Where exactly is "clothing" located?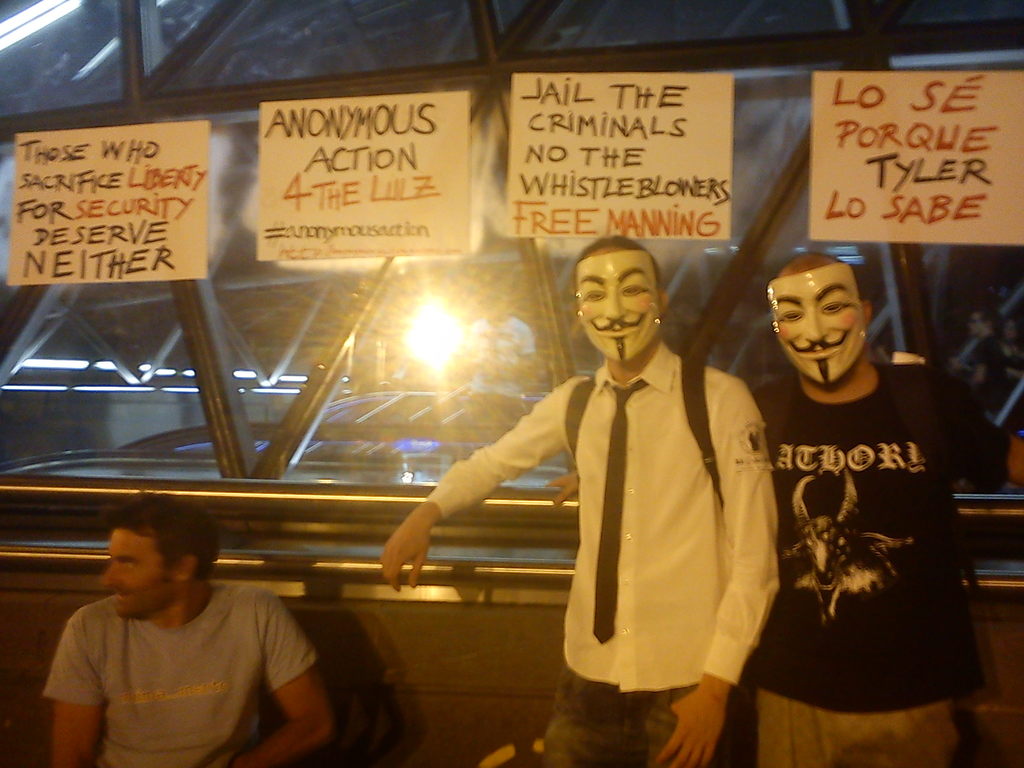
Its bounding box is bbox=[751, 356, 1011, 767].
